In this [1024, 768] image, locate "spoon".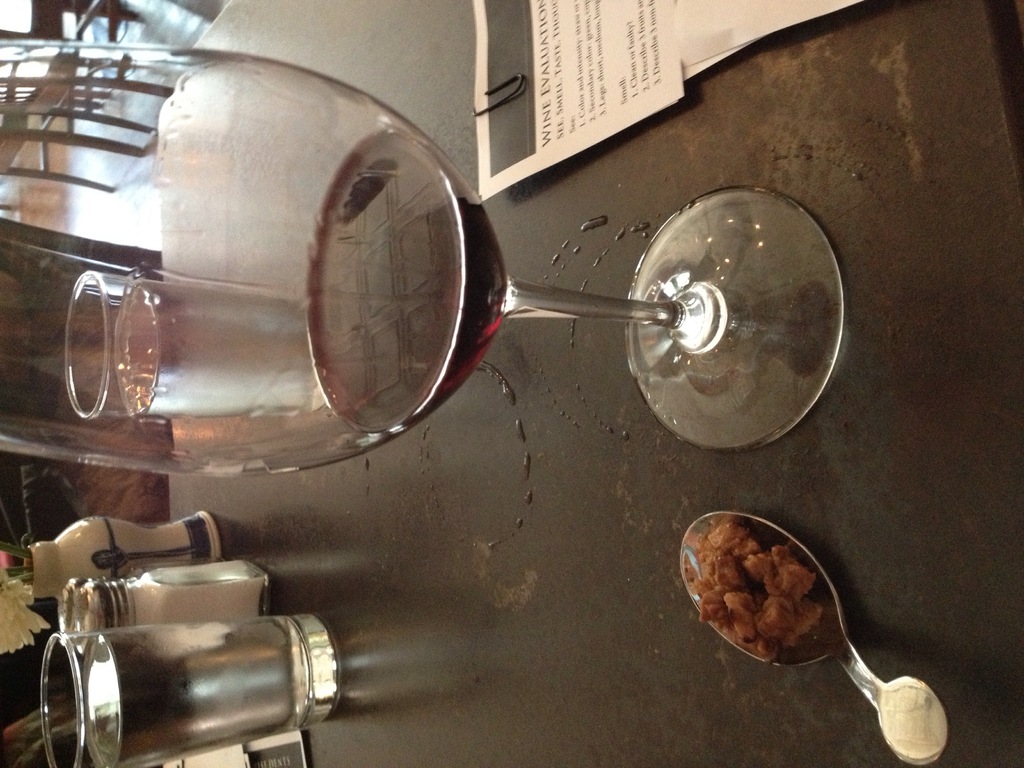
Bounding box: {"x1": 678, "y1": 512, "x2": 948, "y2": 764}.
